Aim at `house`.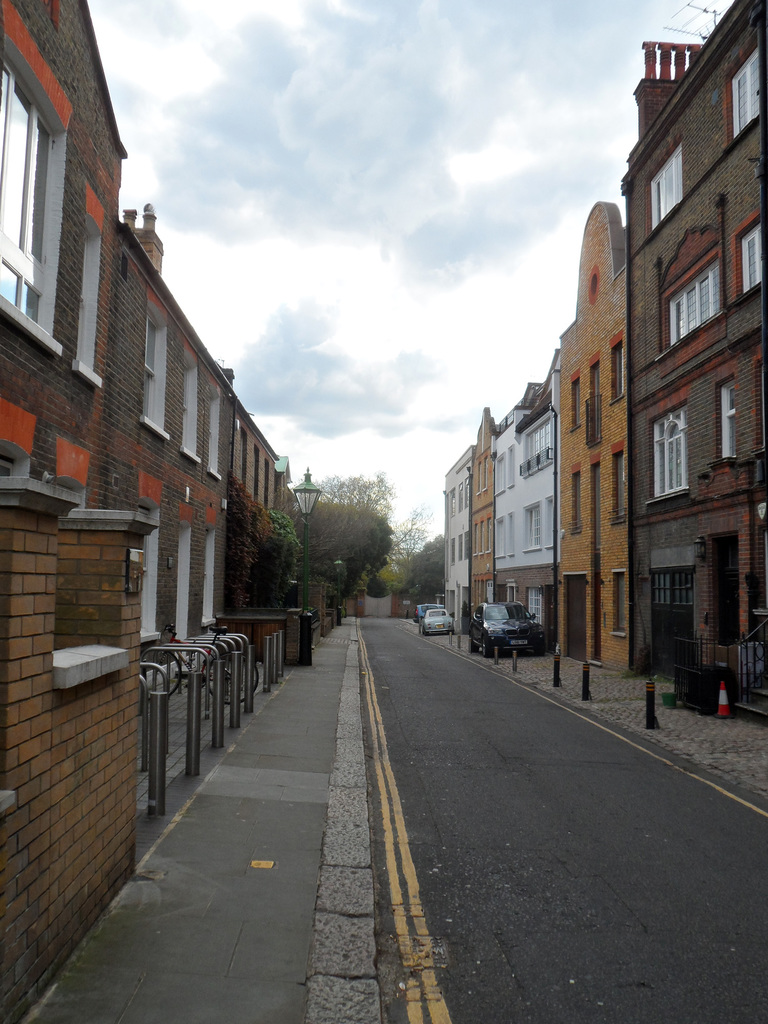
Aimed at 436, 451, 467, 638.
